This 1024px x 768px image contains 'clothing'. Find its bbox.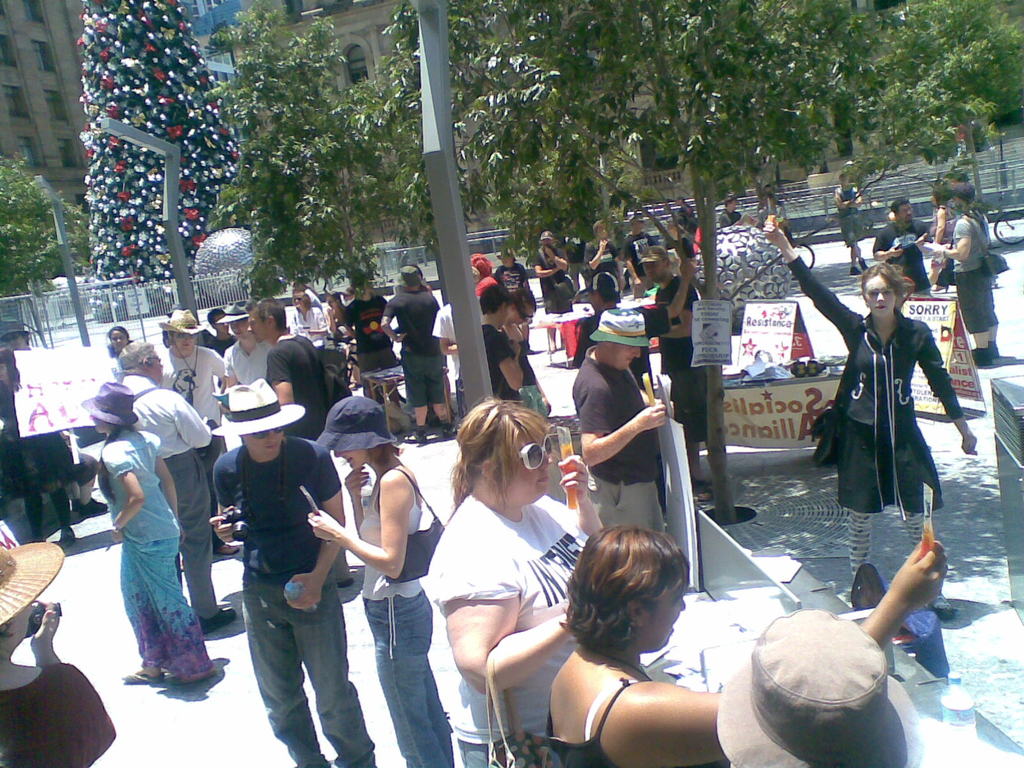
pyautogui.locateOnScreen(567, 345, 661, 536).
